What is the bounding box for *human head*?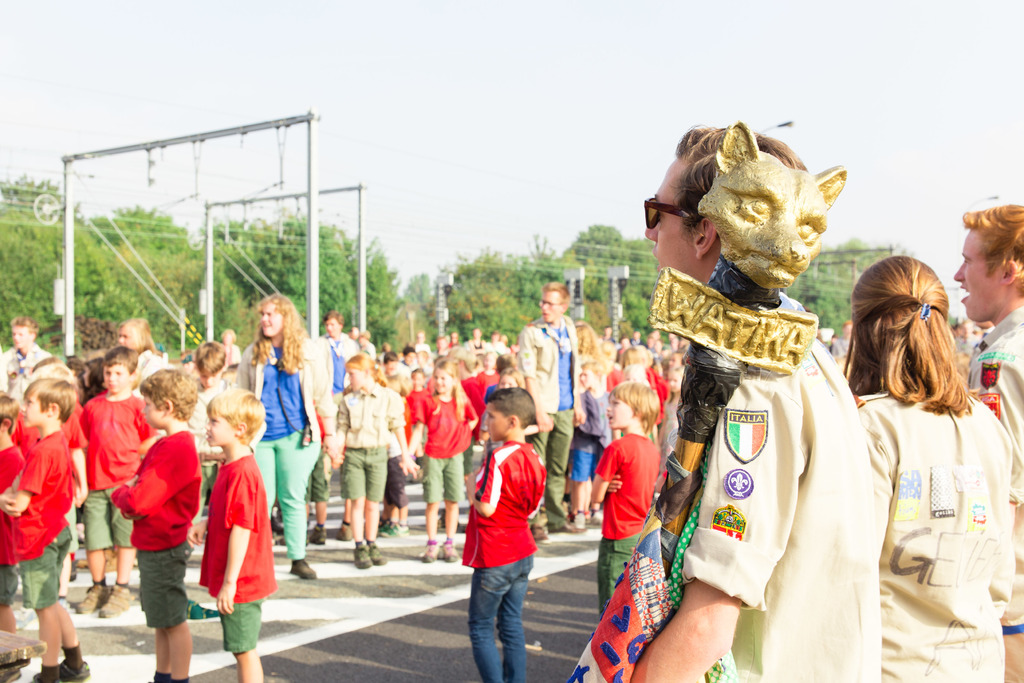
crop(100, 352, 136, 393).
